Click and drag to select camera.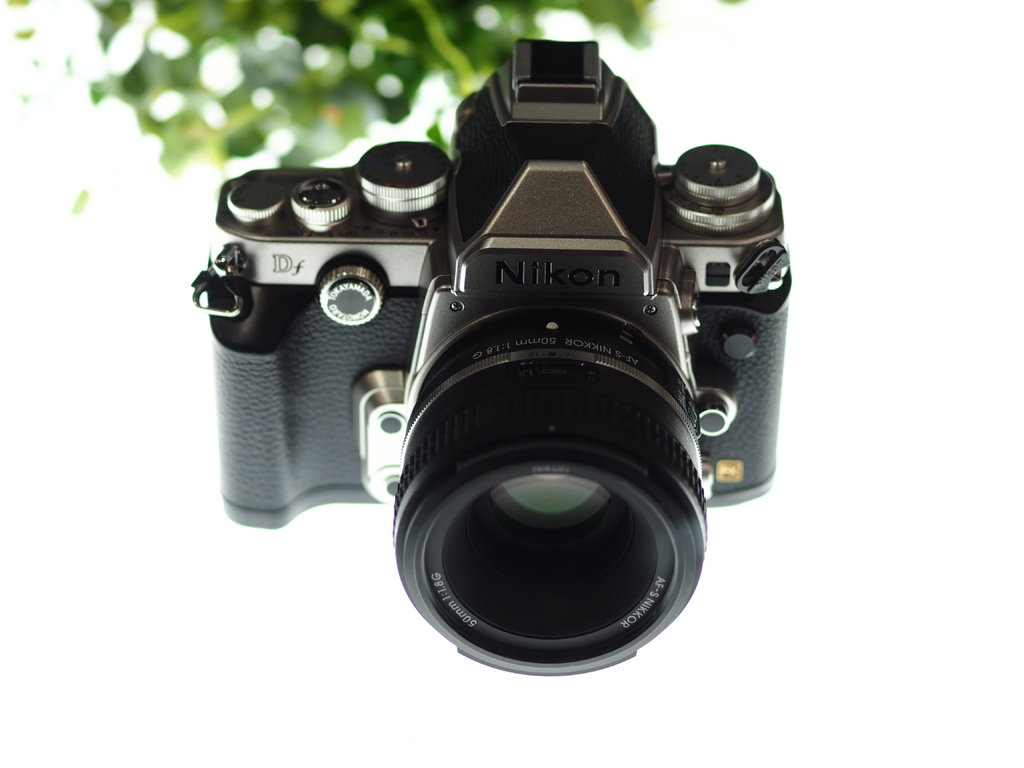
Selection: box=[189, 42, 792, 678].
